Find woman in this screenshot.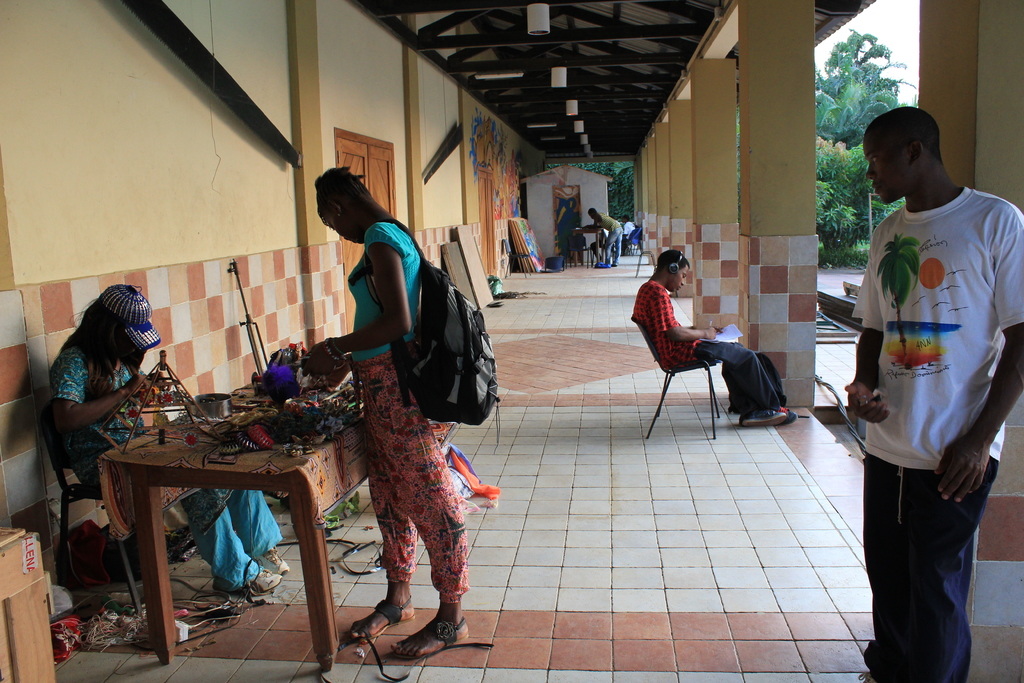
The bounding box for woman is (316,161,470,665).
